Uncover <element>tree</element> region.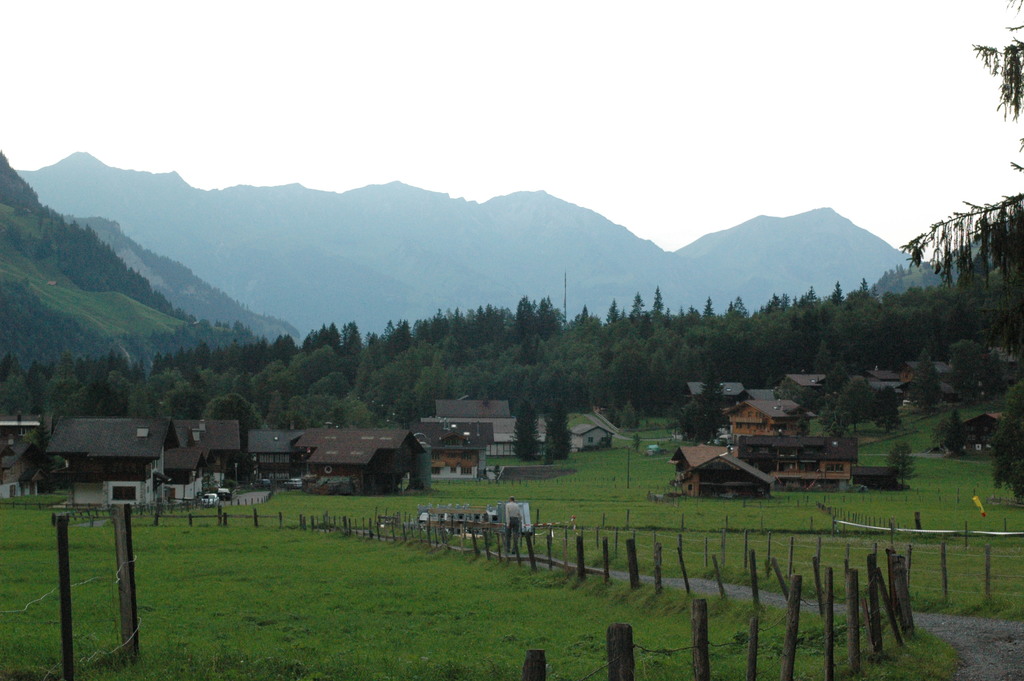
Uncovered: 543/398/575/461.
